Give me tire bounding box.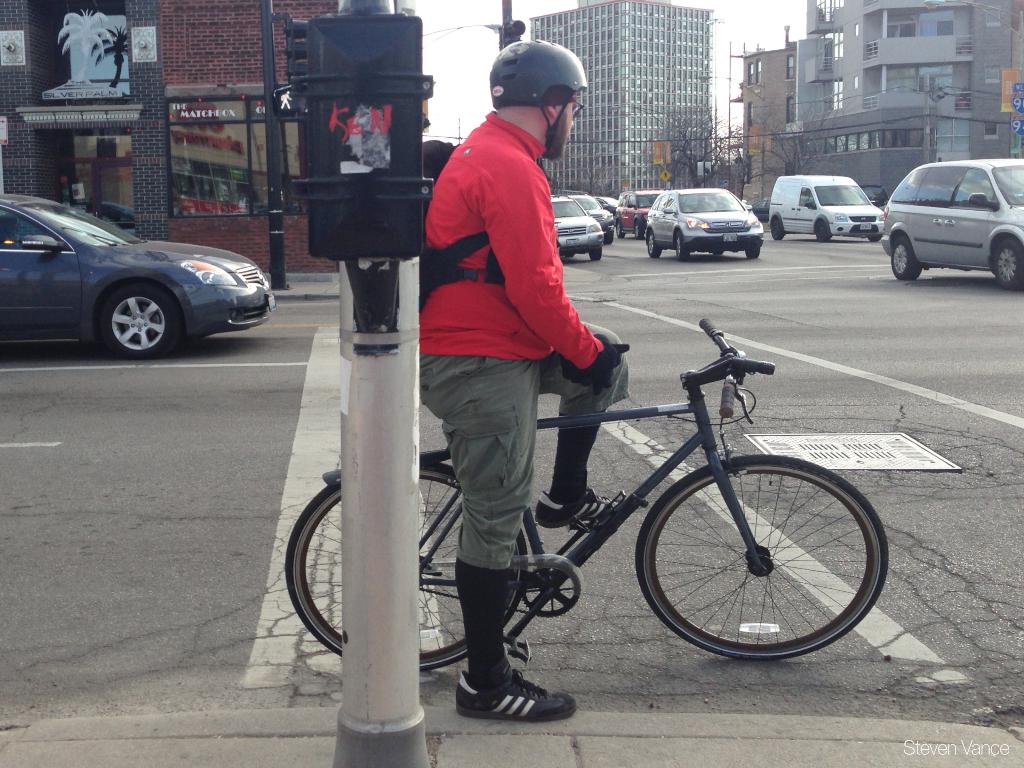
select_region(867, 236, 881, 241).
